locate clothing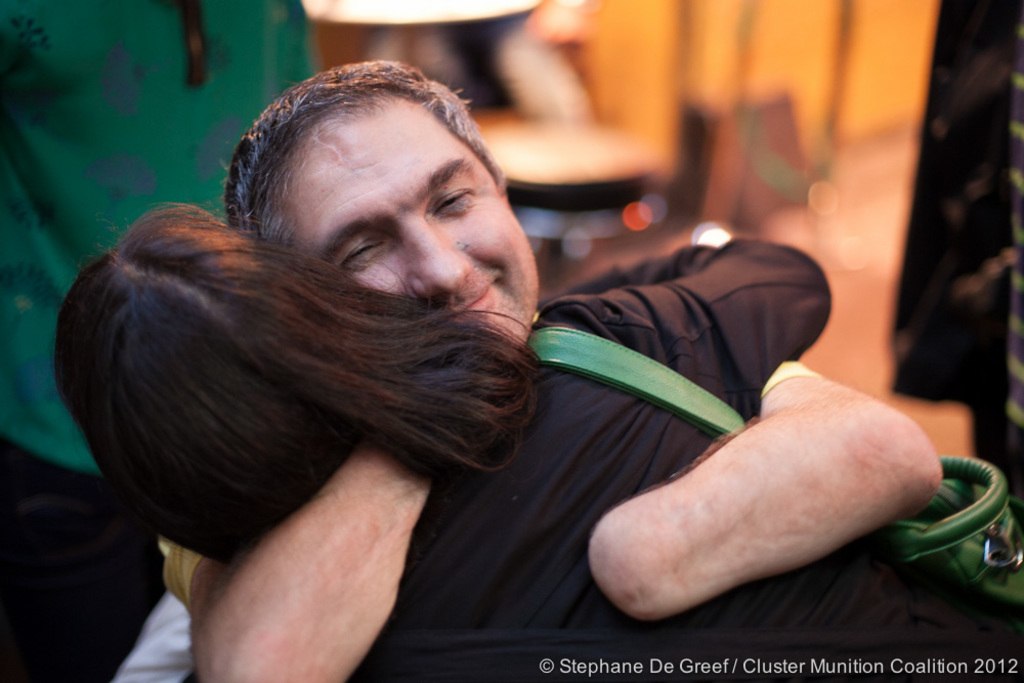
left=0, top=0, right=315, bottom=682
